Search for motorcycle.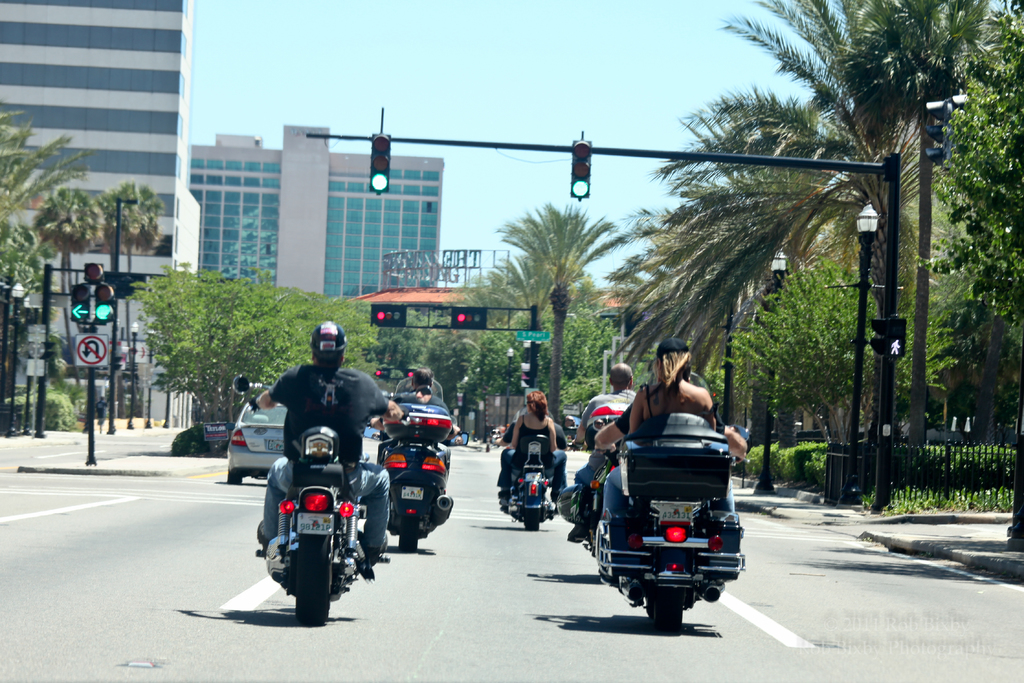
Found at left=585, top=413, right=753, bottom=630.
